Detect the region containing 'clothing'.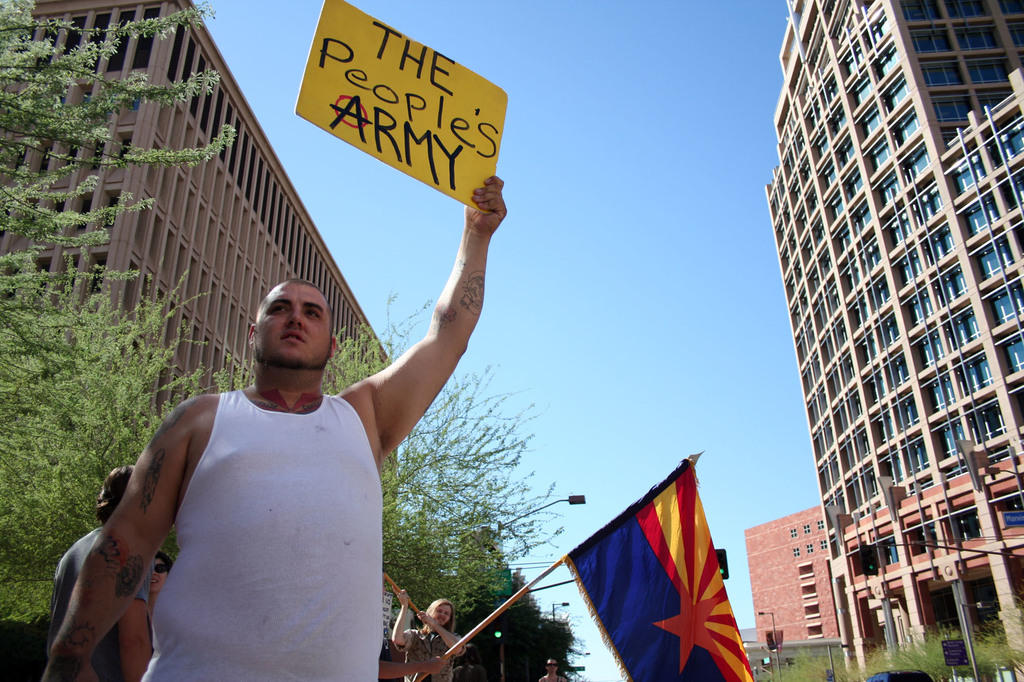
[left=47, top=526, right=158, bottom=681].
